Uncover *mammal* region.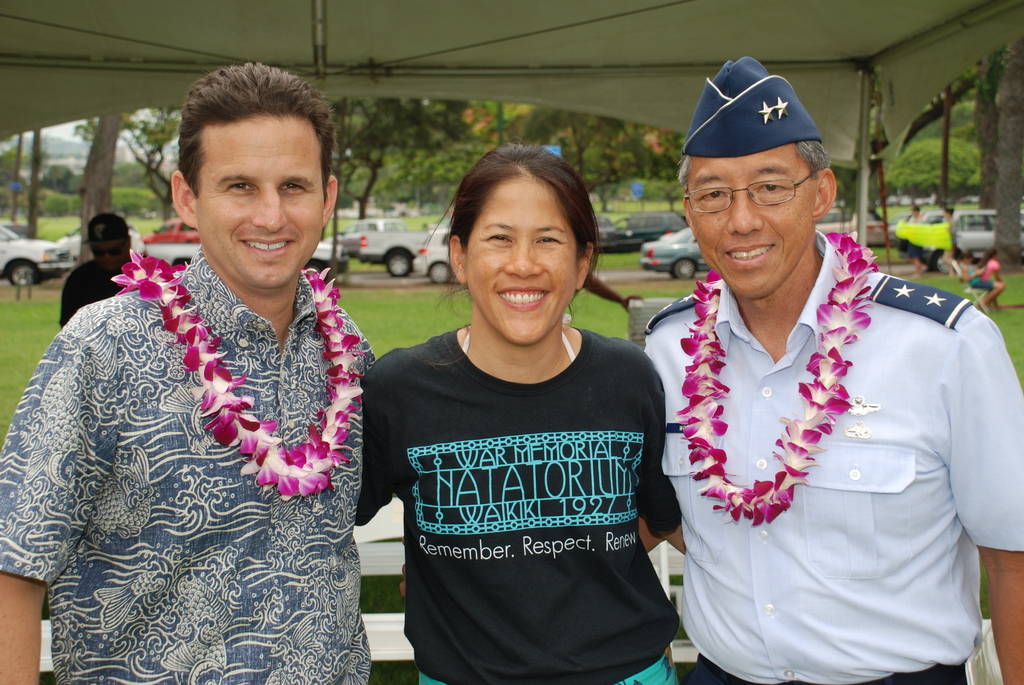
Uncovered: select_region(962, 257, 1005, 311).
